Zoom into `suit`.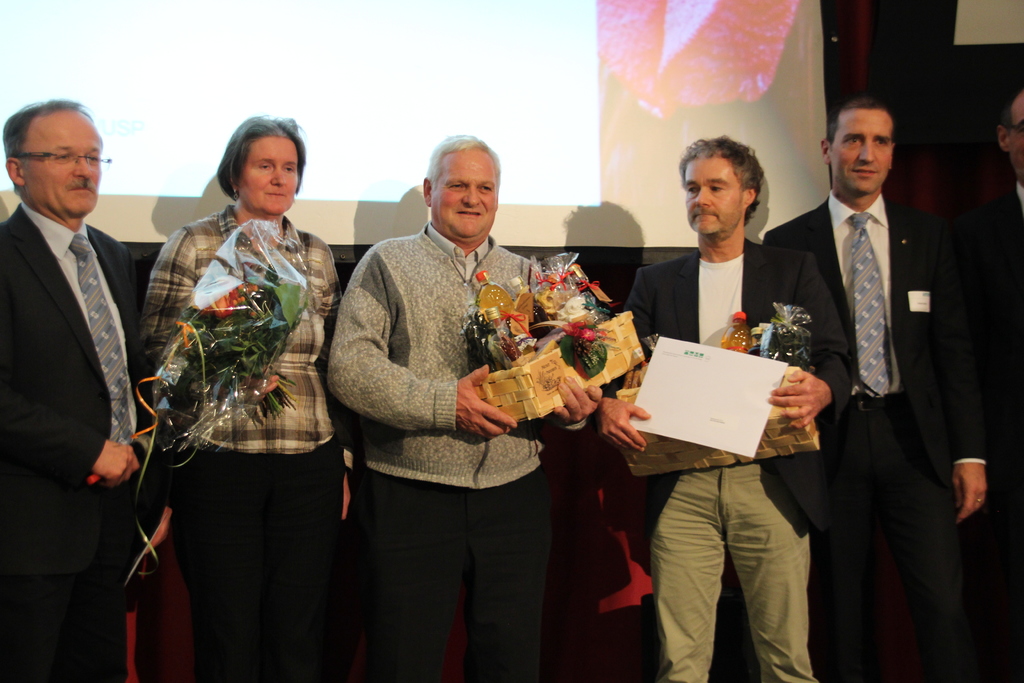
Zoom target: rect(621, 238, 855, 542).
